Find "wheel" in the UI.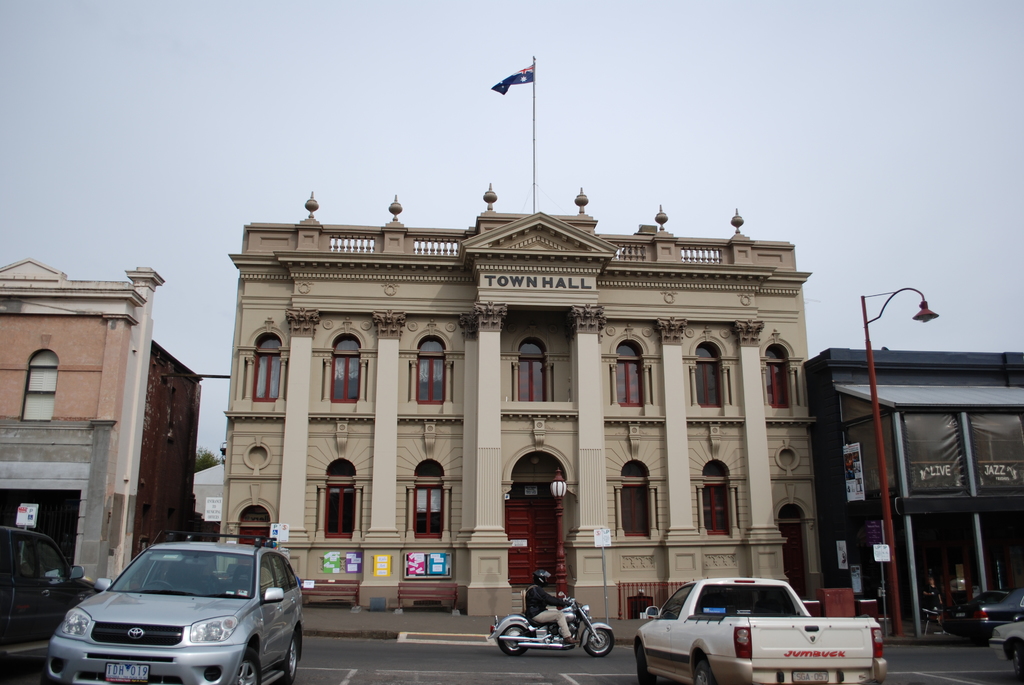
UI element at detection(584, 626, 612, 656).
